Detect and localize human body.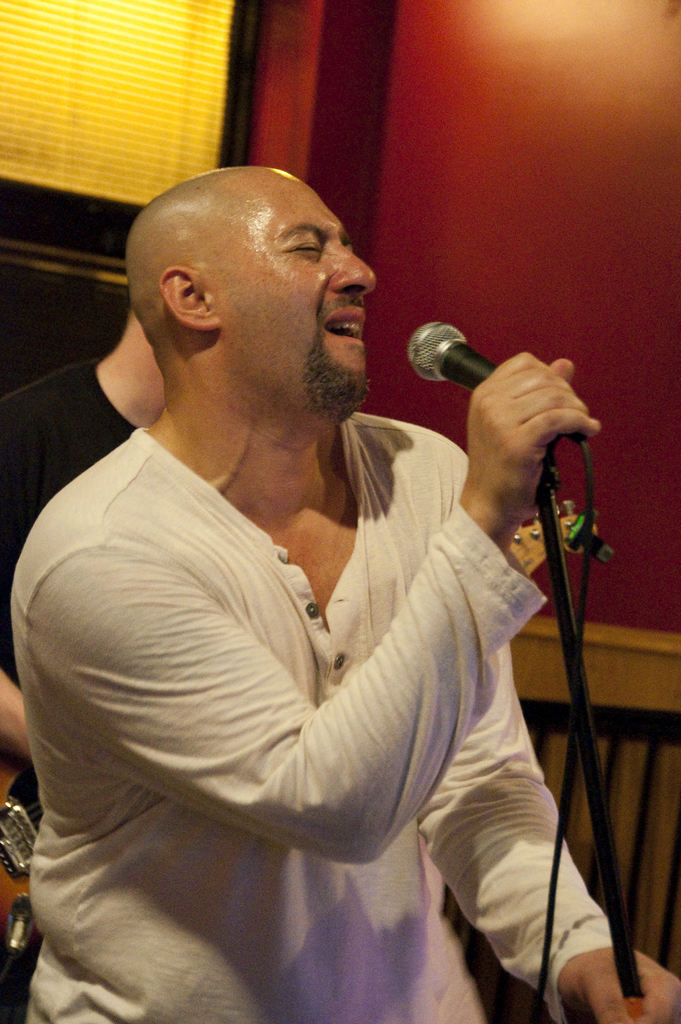
Localized at <region>0, 156, 580, 1023</region>.
